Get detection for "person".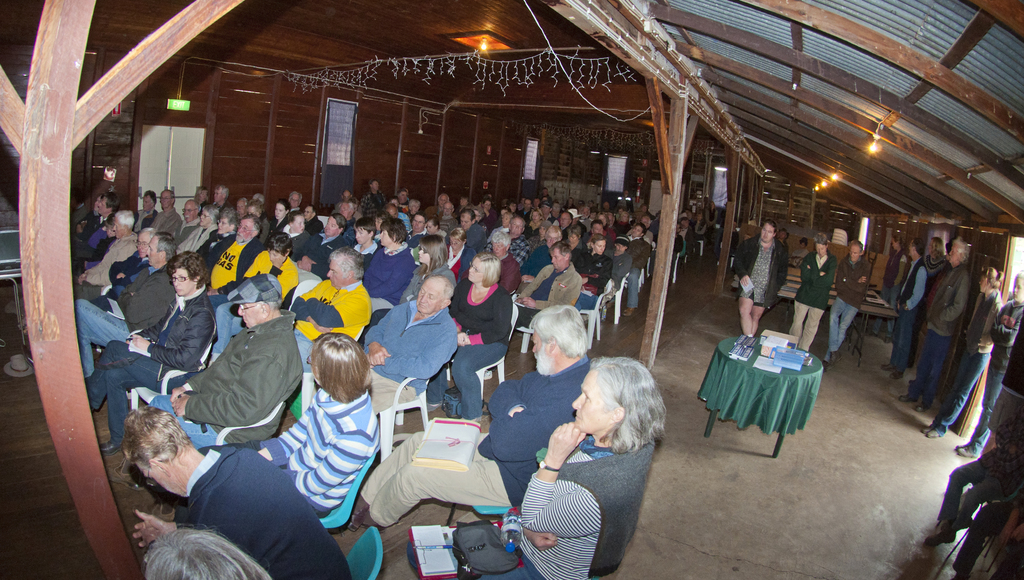
Detection: bbox(913, 263, 1002, 449).
